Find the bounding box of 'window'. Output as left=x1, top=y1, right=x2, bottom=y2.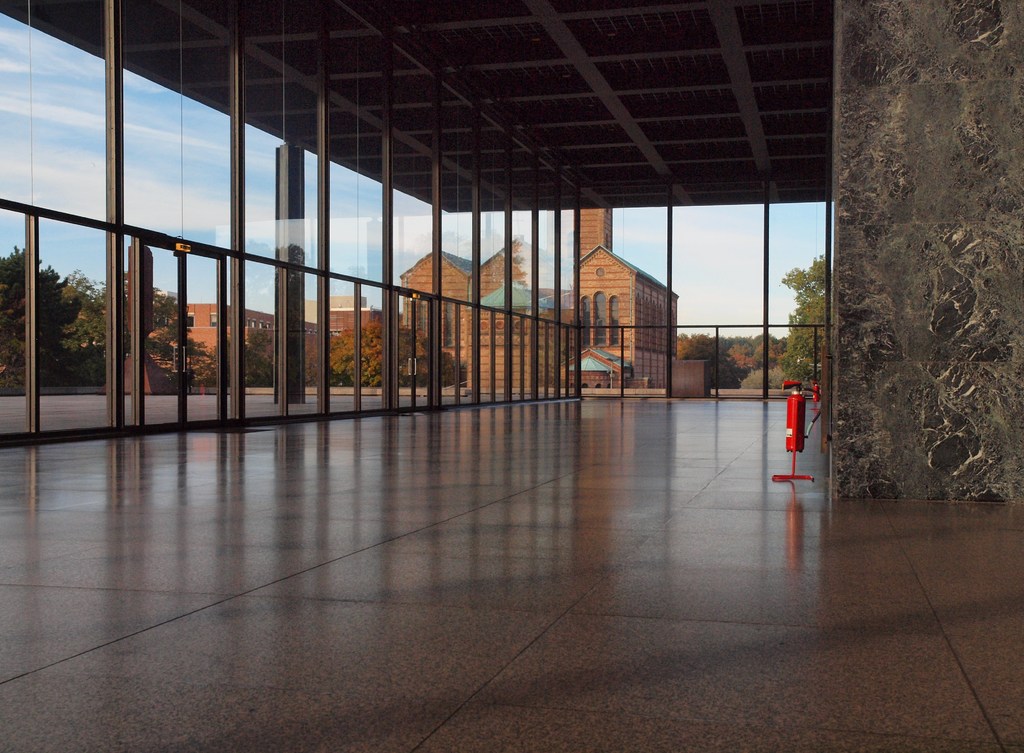
left=394, top=140, right=433, bottom=293.
